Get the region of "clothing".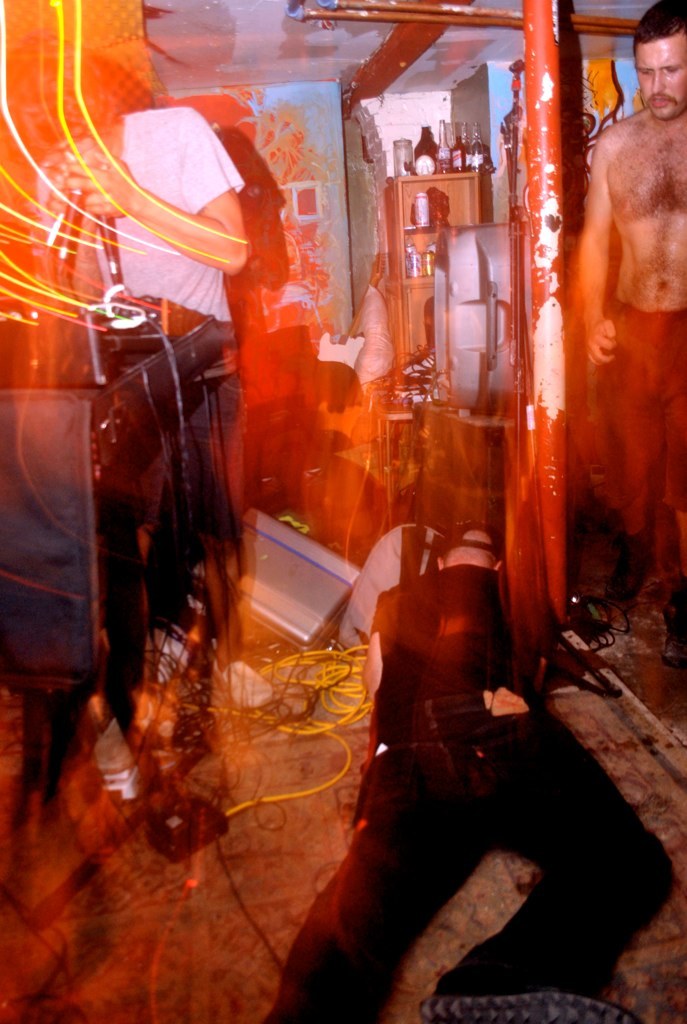
31/105/248/738.
